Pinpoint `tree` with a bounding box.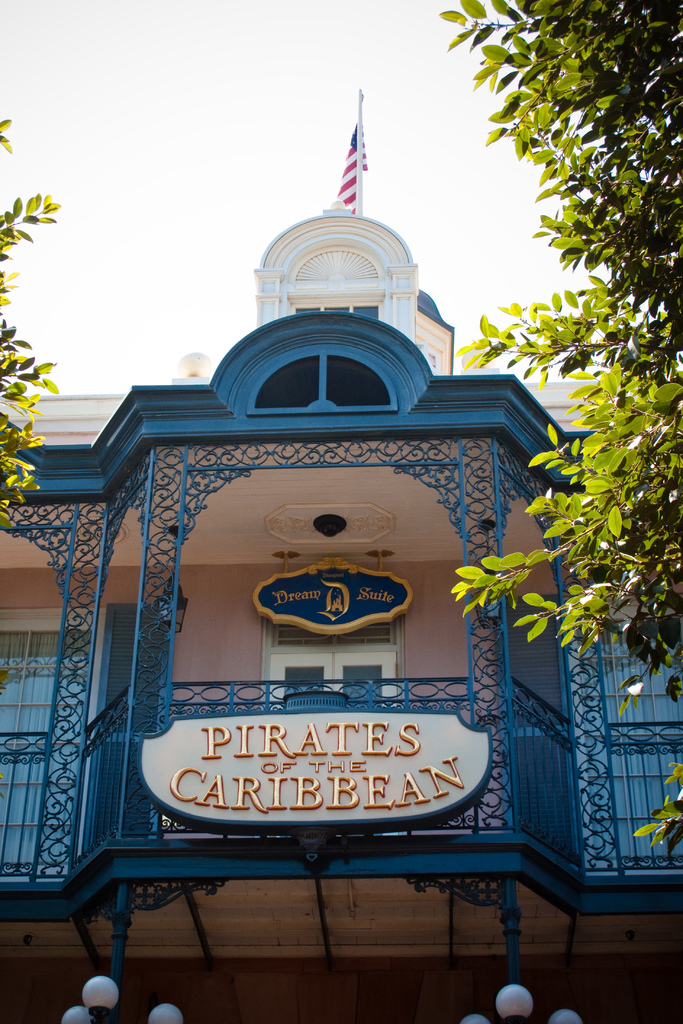
box=[439, 0, 682, 872].
